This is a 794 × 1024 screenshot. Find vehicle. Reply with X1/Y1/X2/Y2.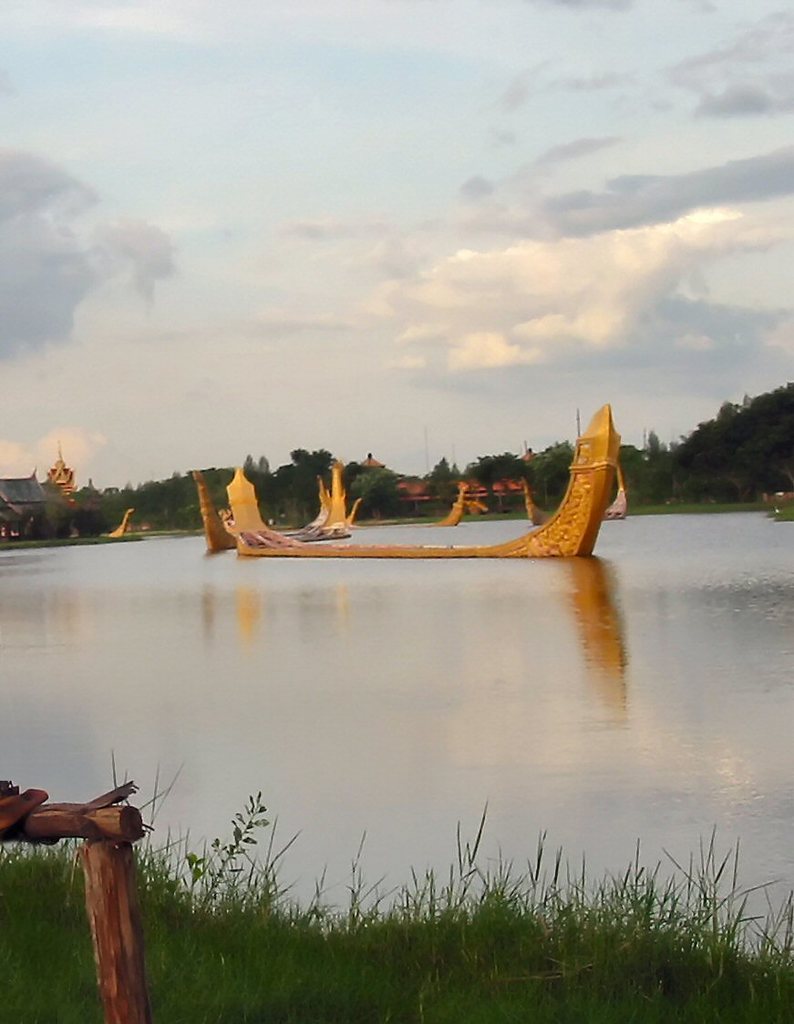
225/399/625/558.
